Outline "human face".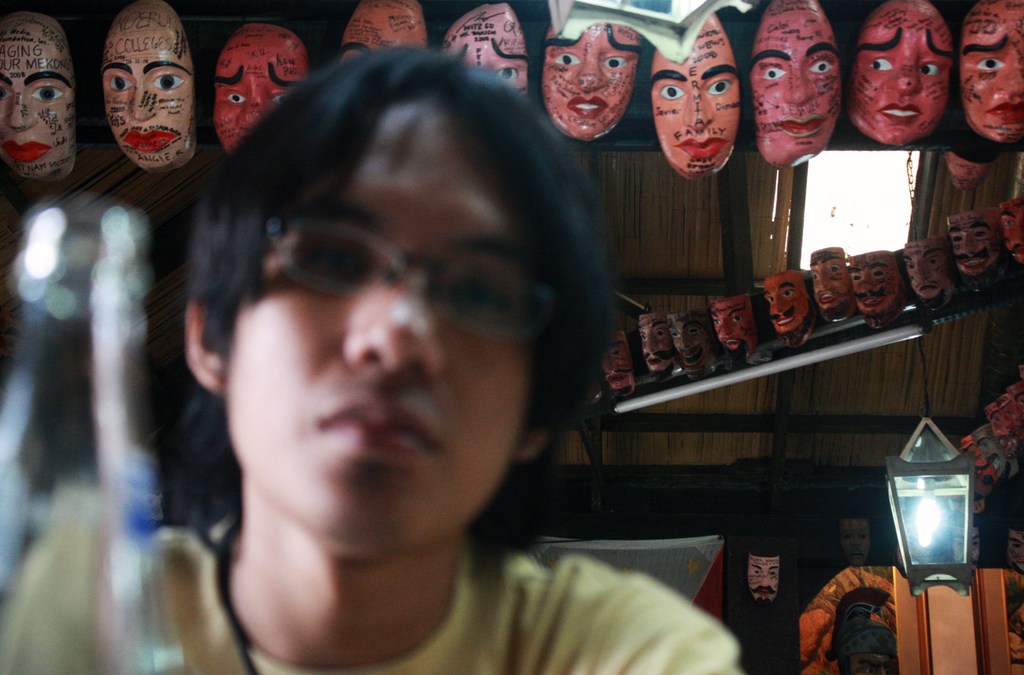
Outline: Rect(850, 0, 954, 141).
